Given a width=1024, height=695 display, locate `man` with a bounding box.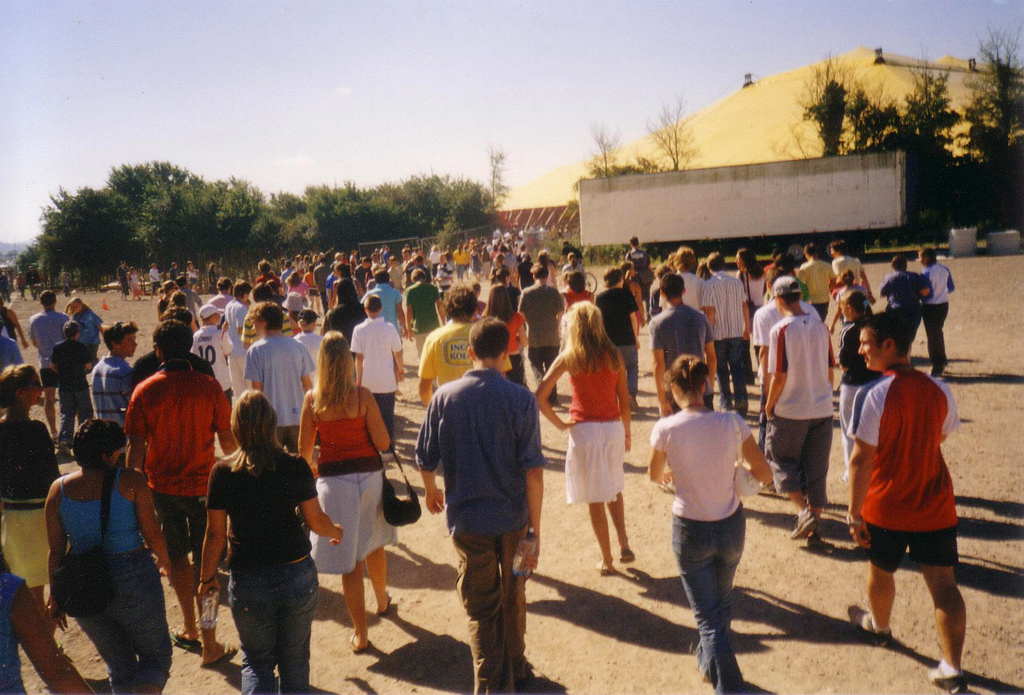
Located: [420,327,548,665].
